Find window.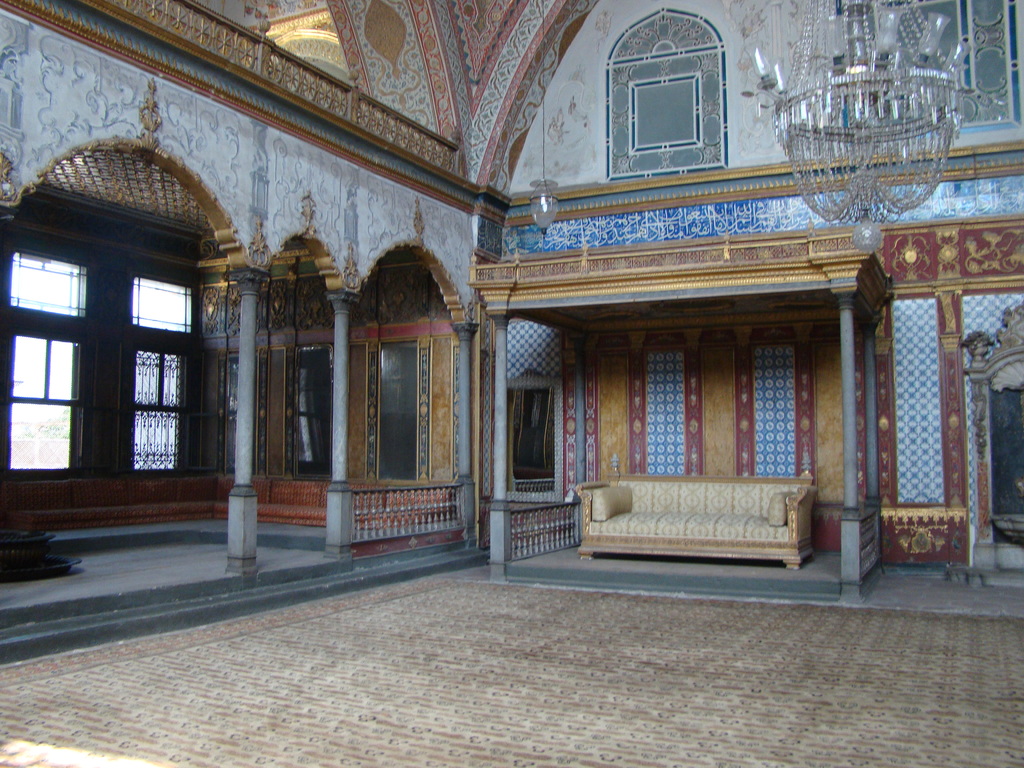
detection(12, 250, 90, 310).
